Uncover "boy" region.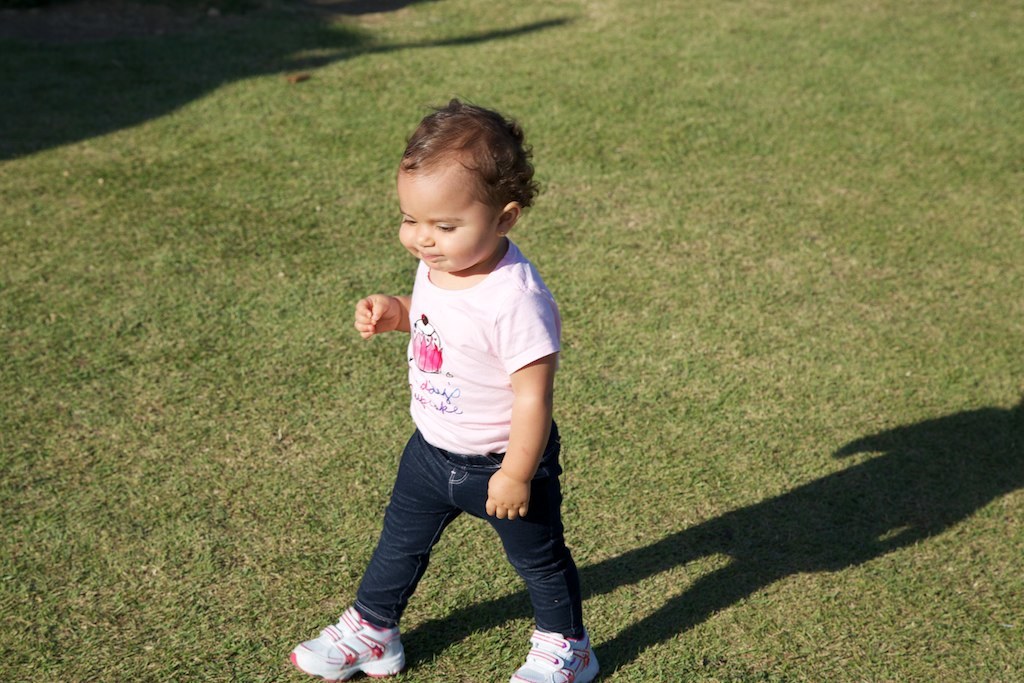
Uncovered: detection(289, 101, 608, 682).
